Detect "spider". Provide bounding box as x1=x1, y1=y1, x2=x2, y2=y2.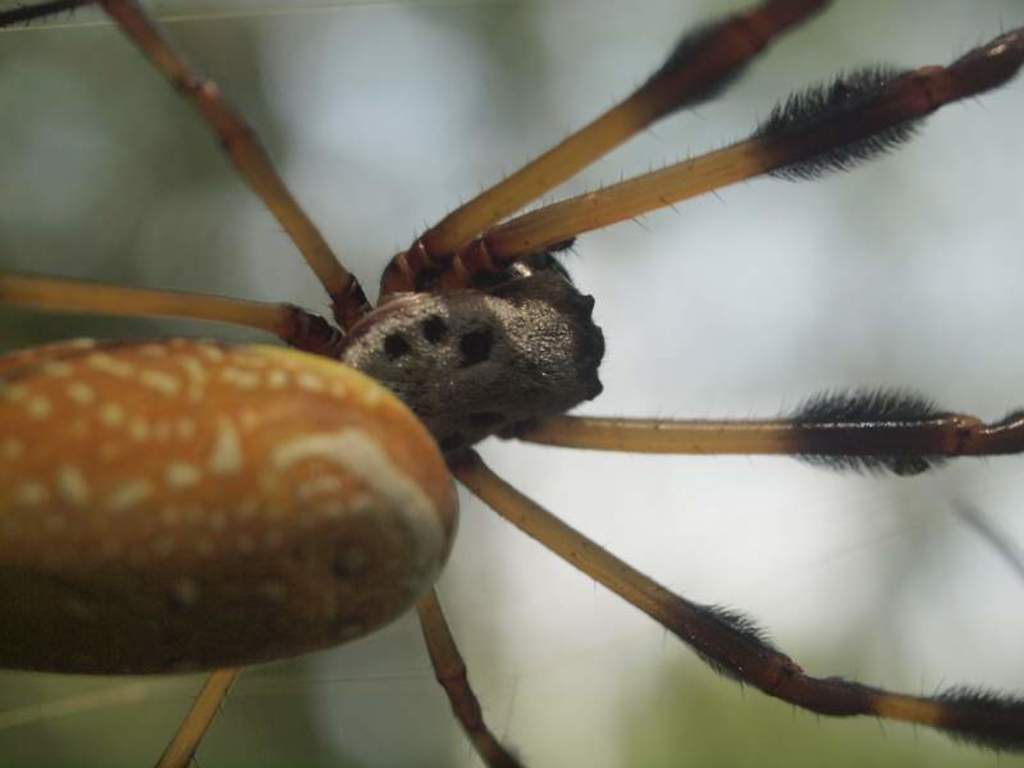
x1=0, y1=0, x2=1023, y2=767.
